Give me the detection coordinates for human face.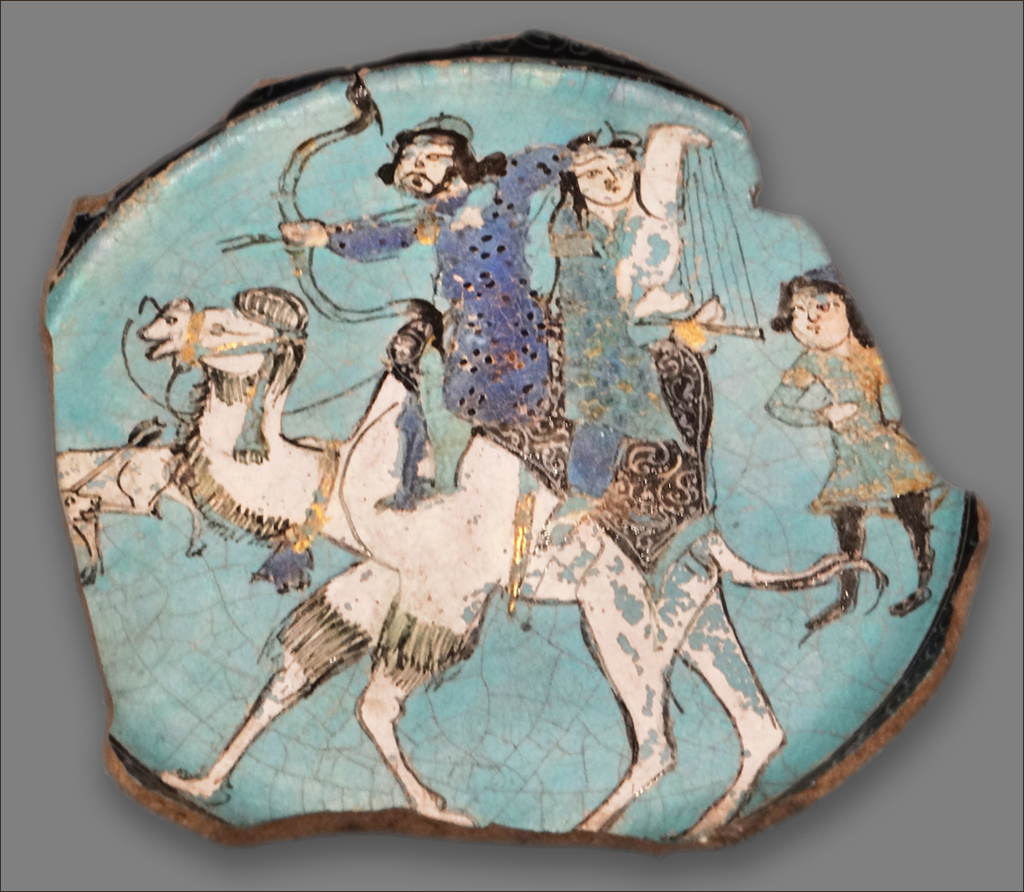
(x1=396, y1=142, x2=448, y2=197).
